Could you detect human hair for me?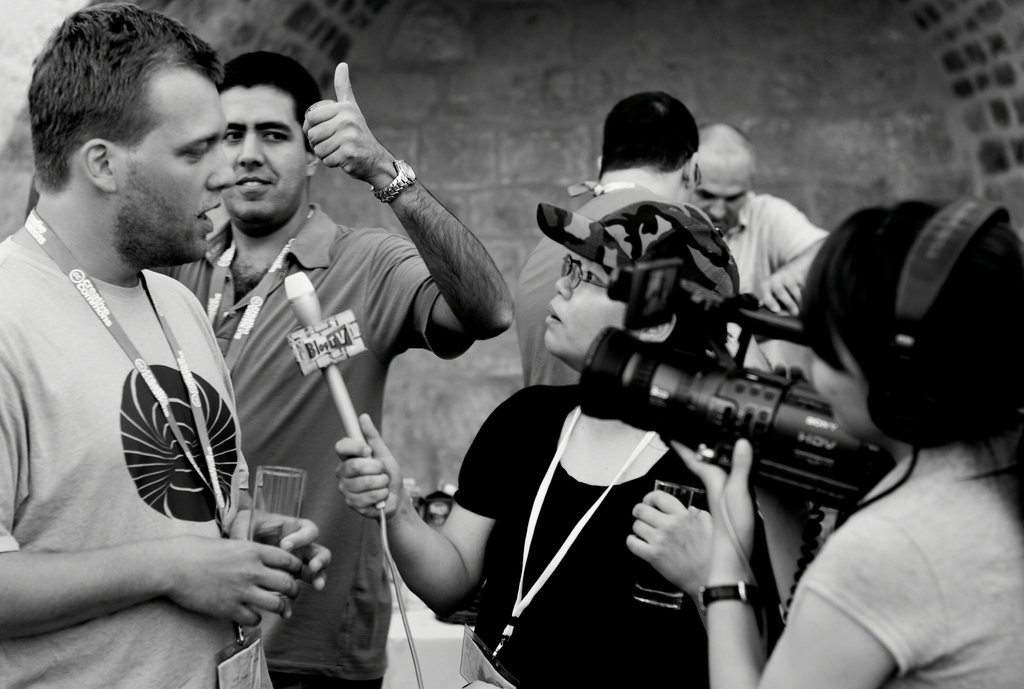
Detection result: left=800, top=197, right=1023, bottom=448.
